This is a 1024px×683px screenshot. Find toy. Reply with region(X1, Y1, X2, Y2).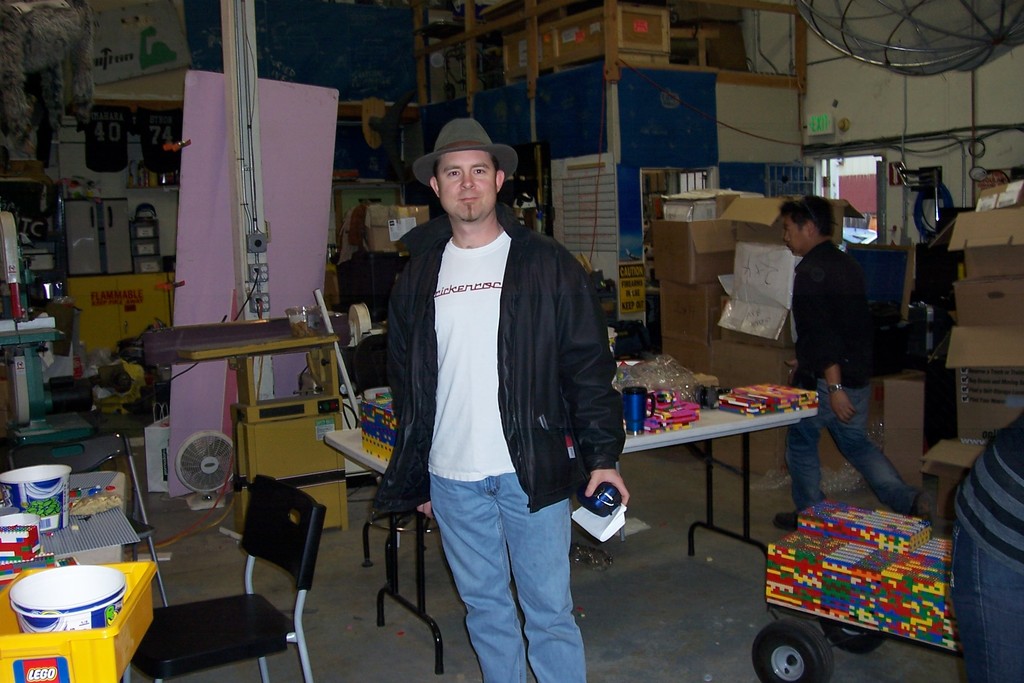
region(703, 370, 812, 432).
